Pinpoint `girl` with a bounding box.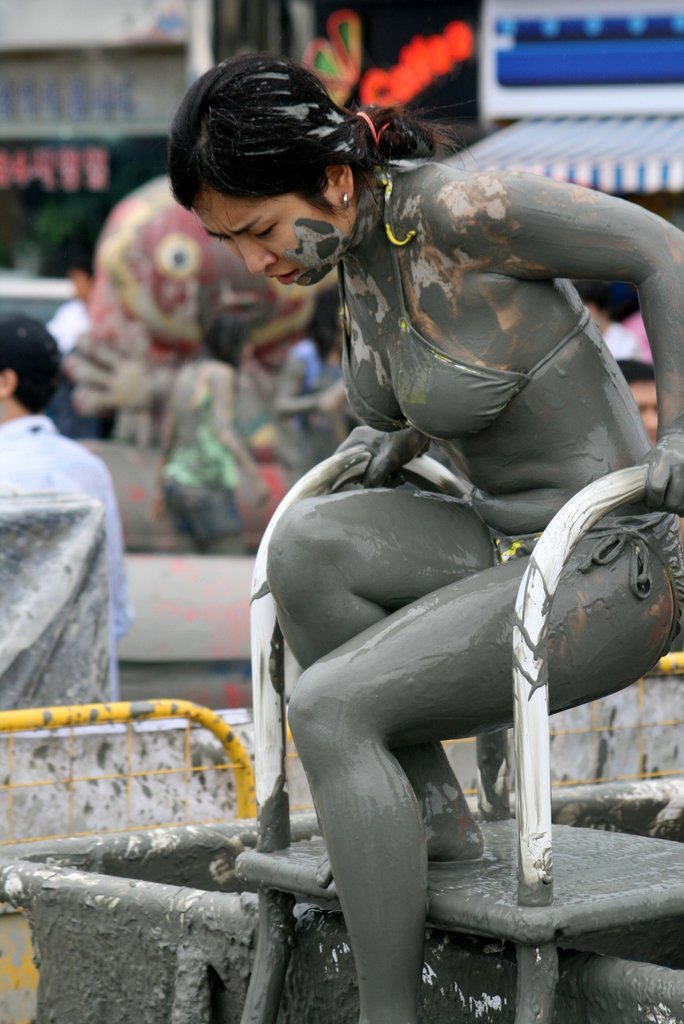
[left=0, top=302, right=152, bottom=784].
